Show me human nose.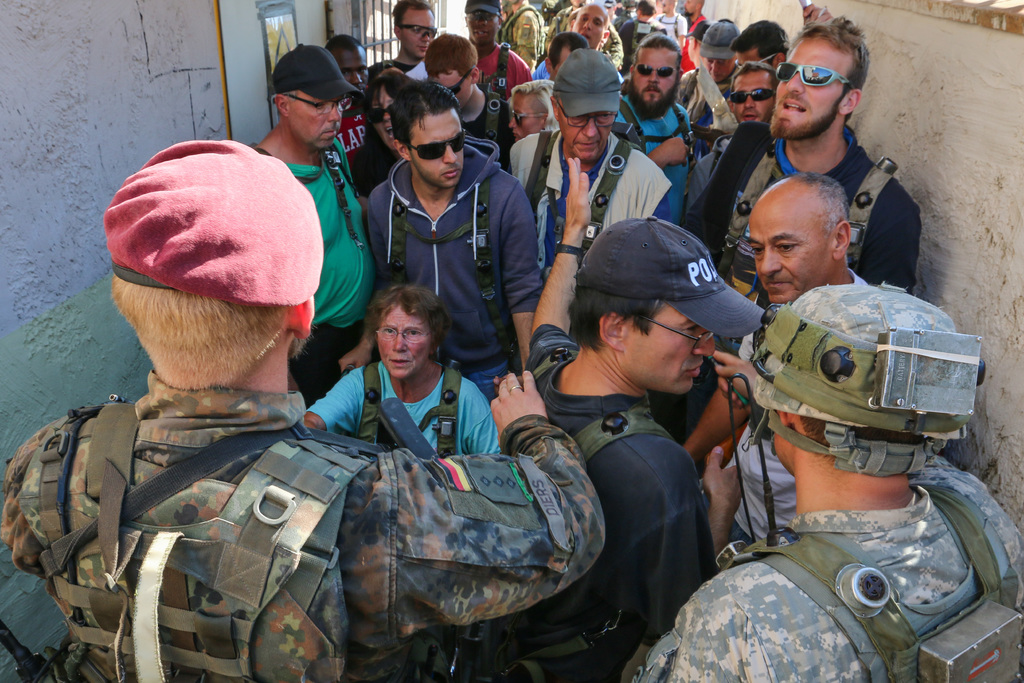
human nose is here: (x1=648, y1=69, x2=660, y2=81).
